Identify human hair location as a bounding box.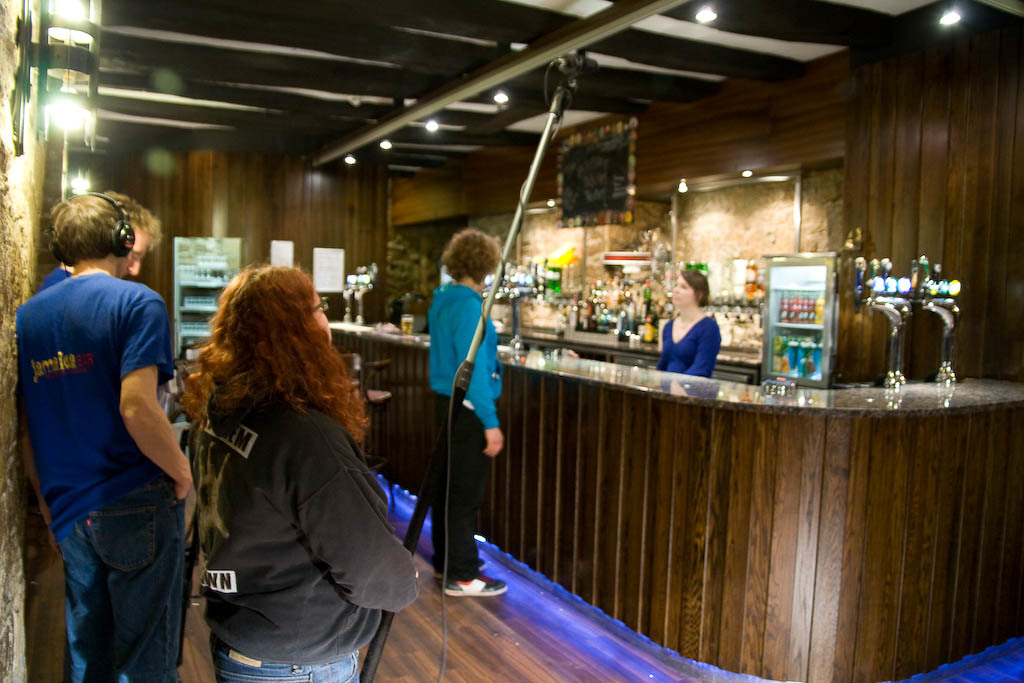
l=440, t=227, r=500, b=284.
